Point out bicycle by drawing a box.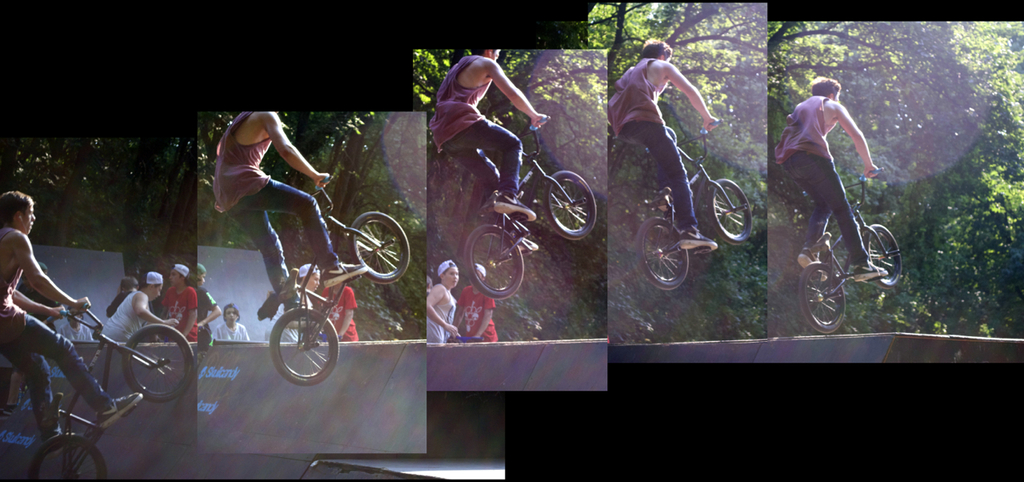
{"x1": 3, "y1": 299, "x2": 196, "y2": 481}.
